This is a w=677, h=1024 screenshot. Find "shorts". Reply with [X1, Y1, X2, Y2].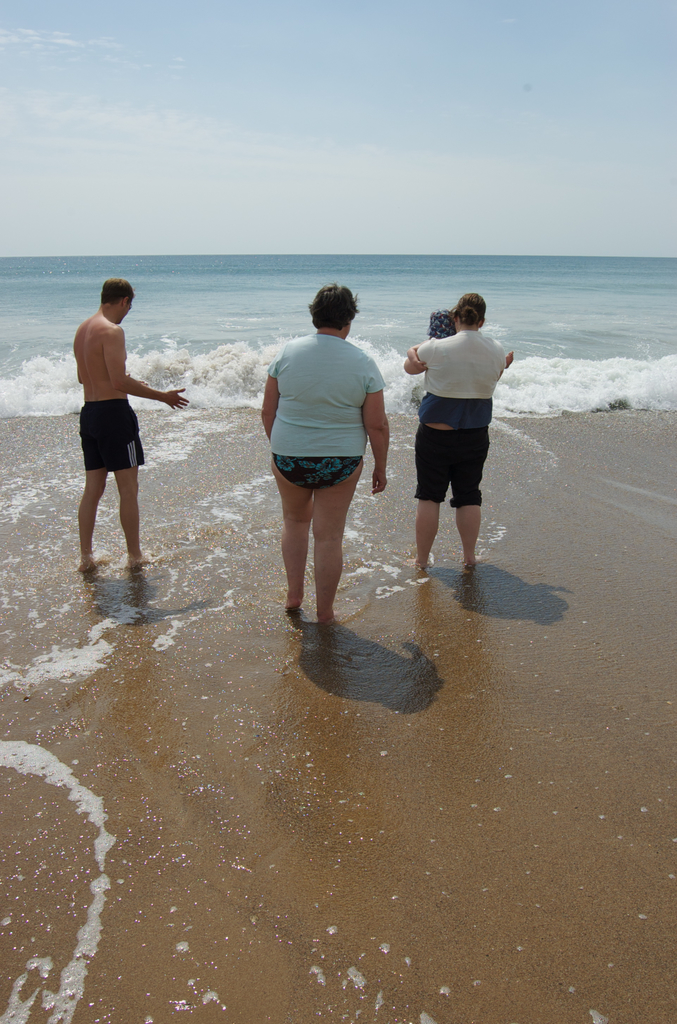
[63, 399, 143, 468].
